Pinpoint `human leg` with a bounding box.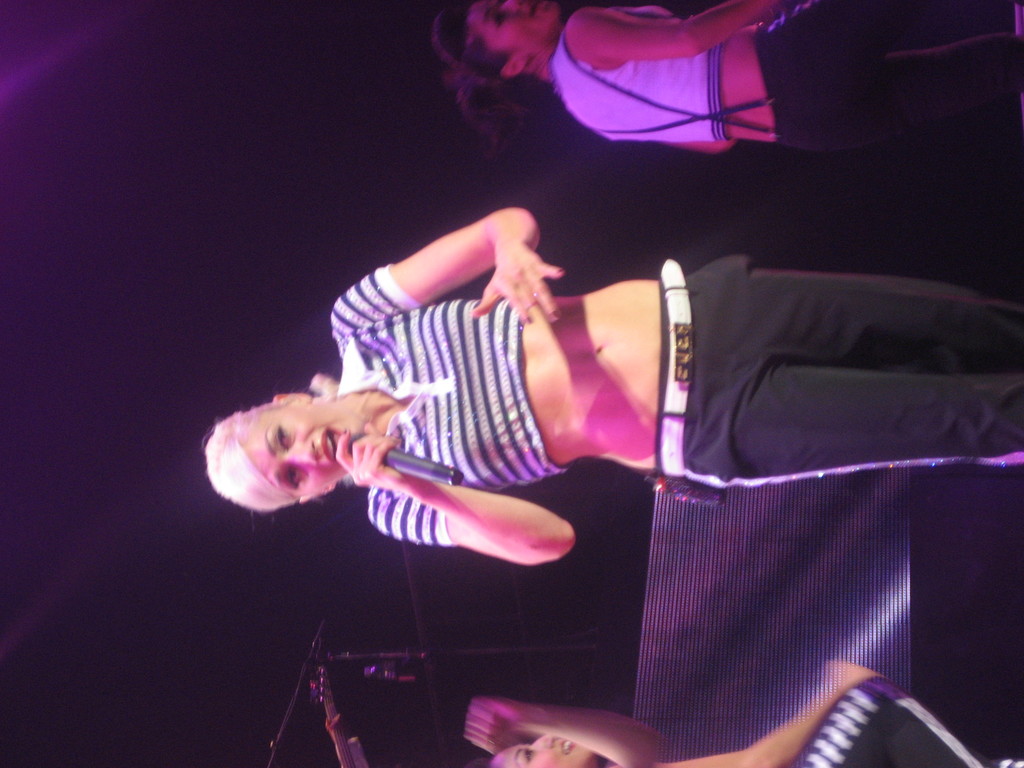
[x1=654, y1=367, x2=1023, y2=492].
